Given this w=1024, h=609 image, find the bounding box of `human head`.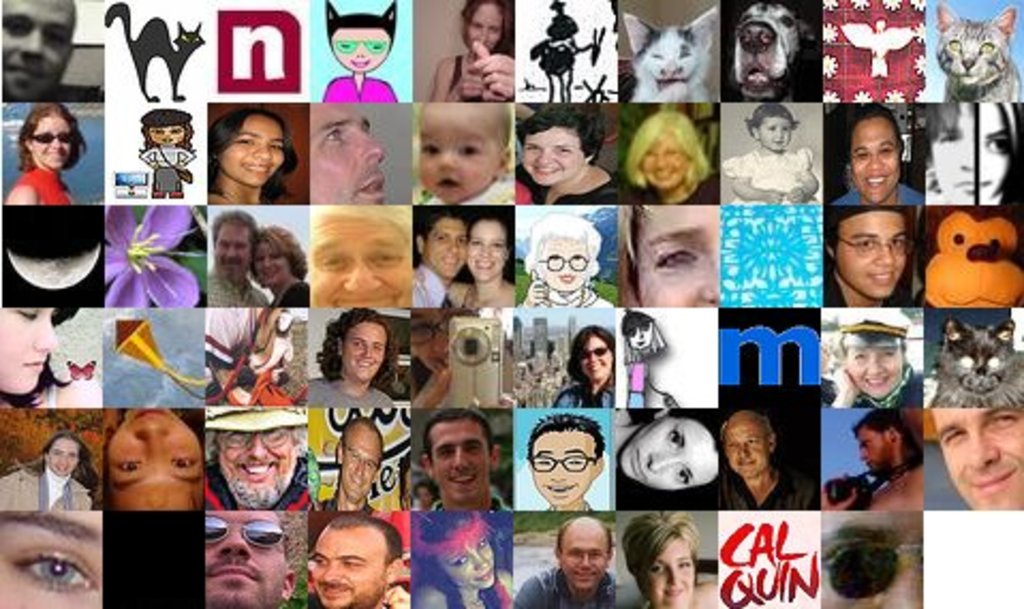
region(0, 303, 60, 400).
